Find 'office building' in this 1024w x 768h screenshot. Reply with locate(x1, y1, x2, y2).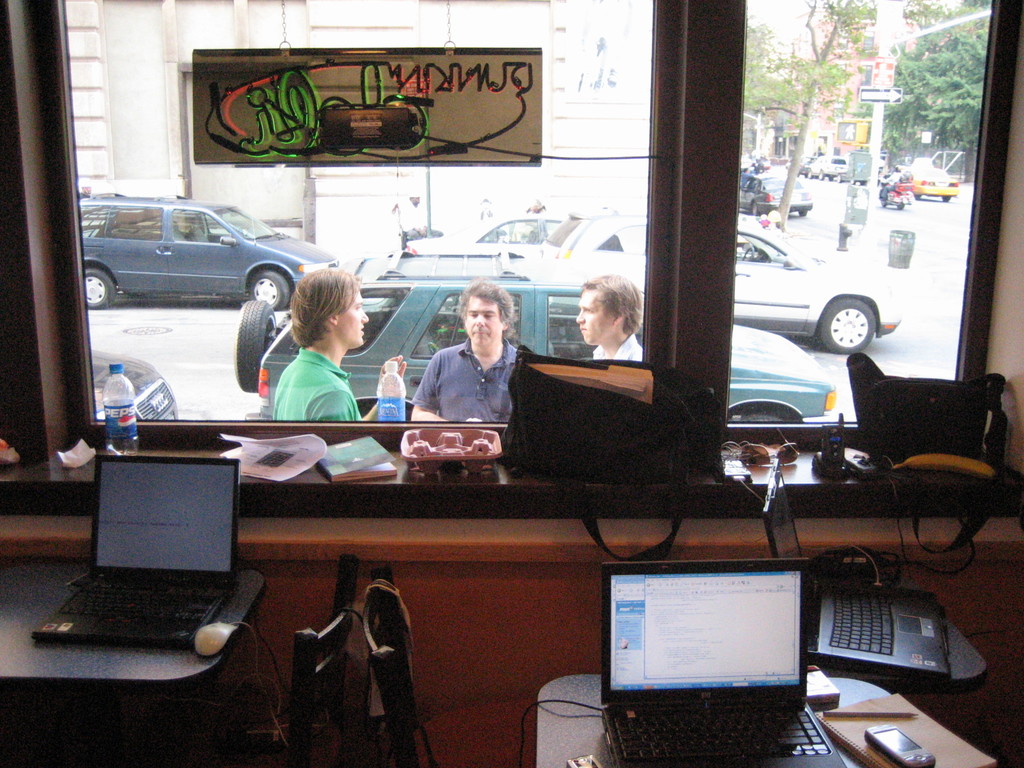
locate(58, 21, 1010, 767).
